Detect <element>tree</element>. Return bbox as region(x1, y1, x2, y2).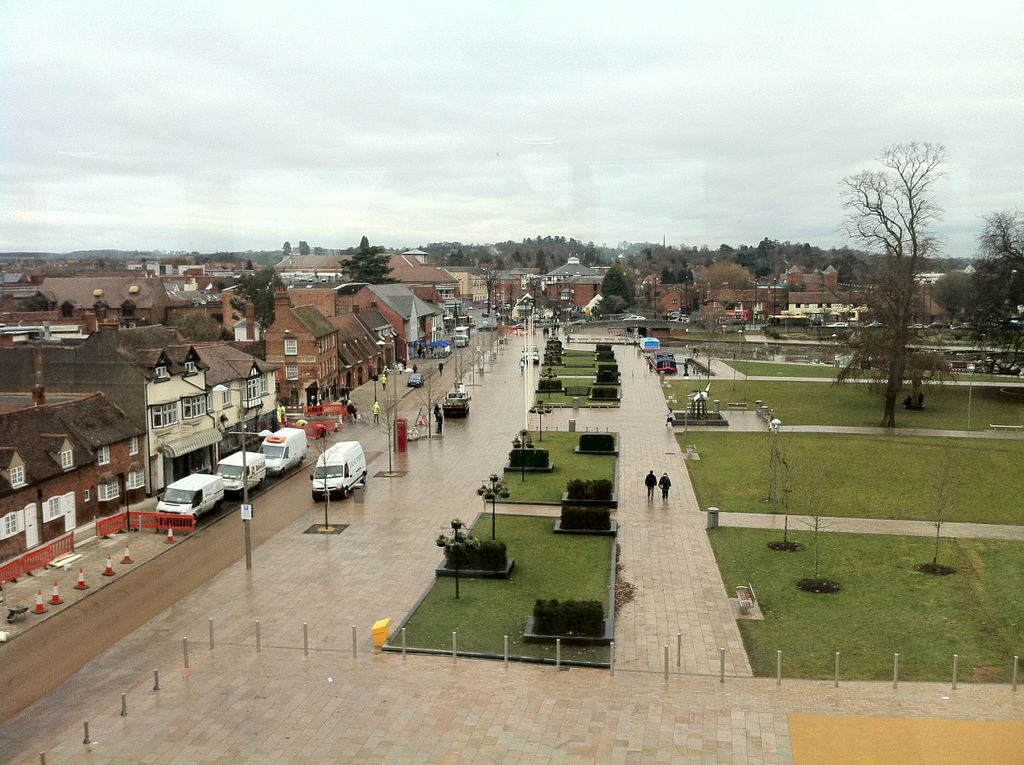
region(340, 244, 401, 287).
